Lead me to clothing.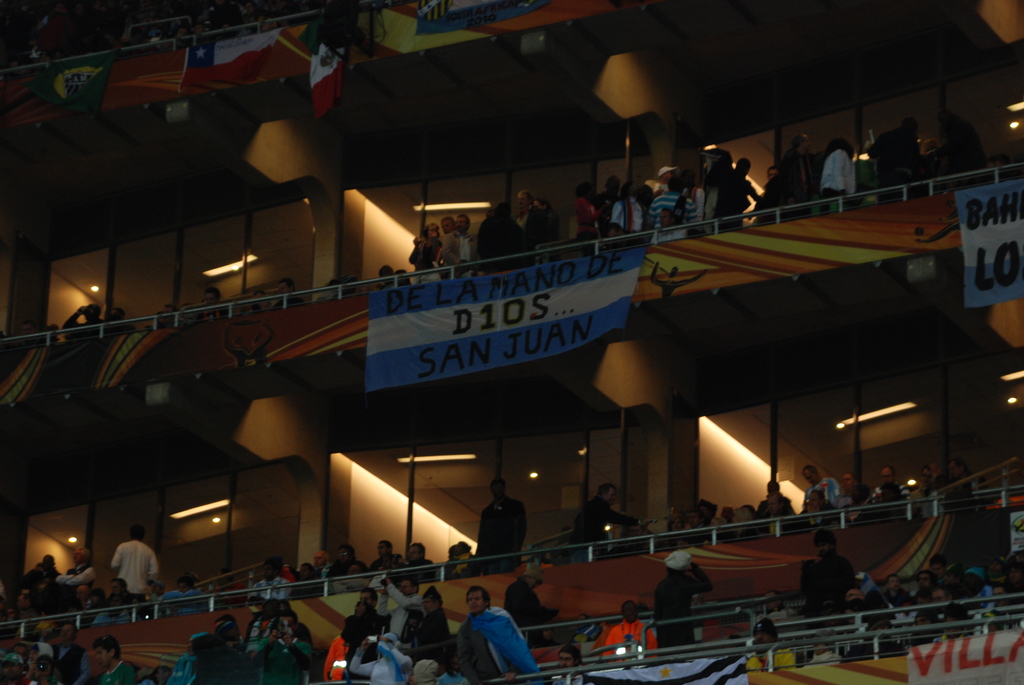
Lead to select_region(58, 315, 101, 335).
